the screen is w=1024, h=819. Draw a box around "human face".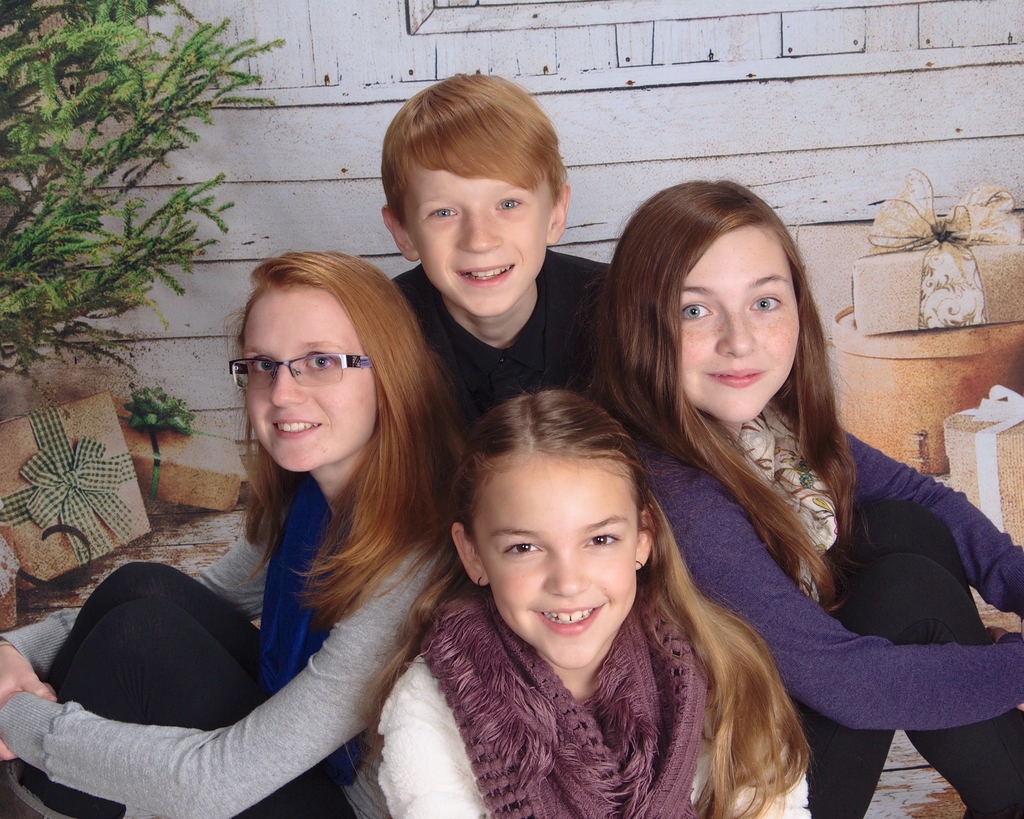
{"left": 408, "top": 162, "right": 559, "bottom": 314}.
